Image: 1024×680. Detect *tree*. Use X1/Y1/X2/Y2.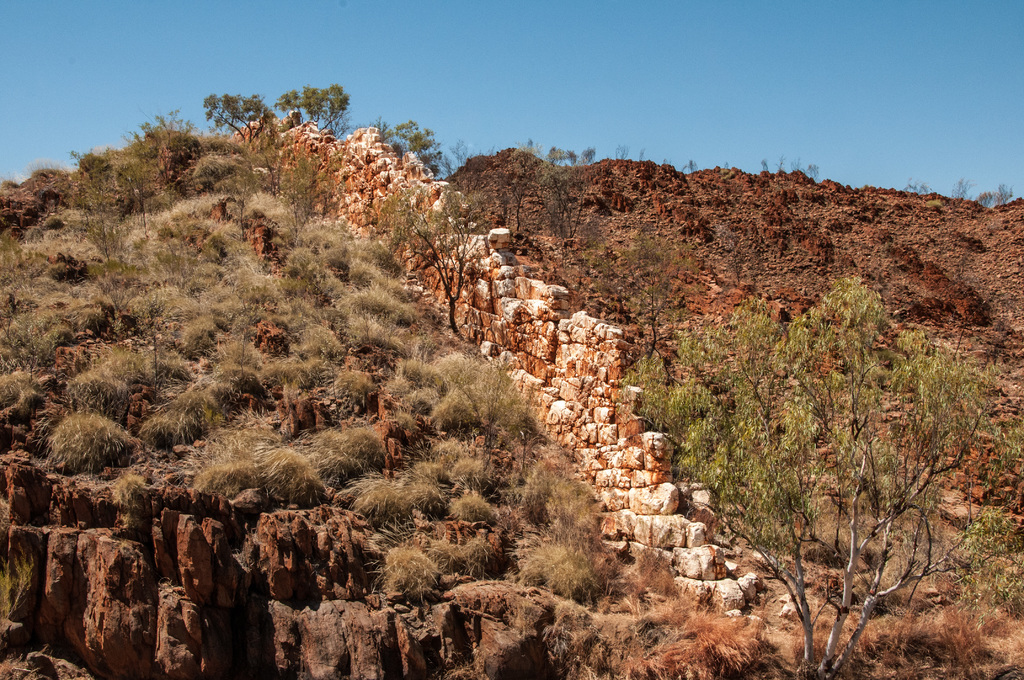
404/186/491/335.
